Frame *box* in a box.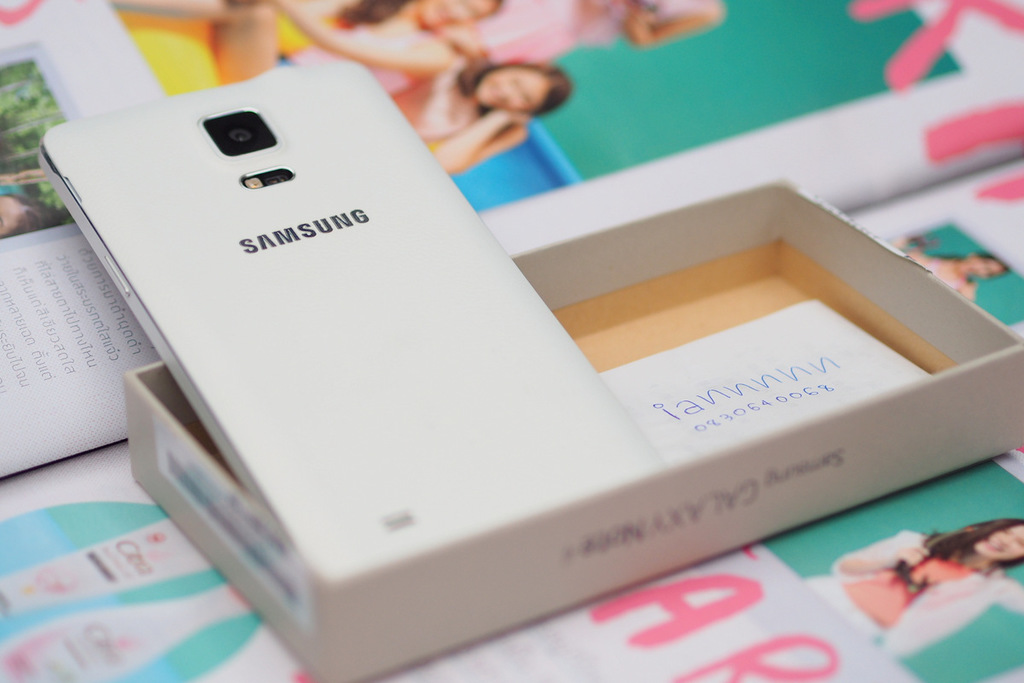
(left=310, top=173, right=1020, bottom=622).
